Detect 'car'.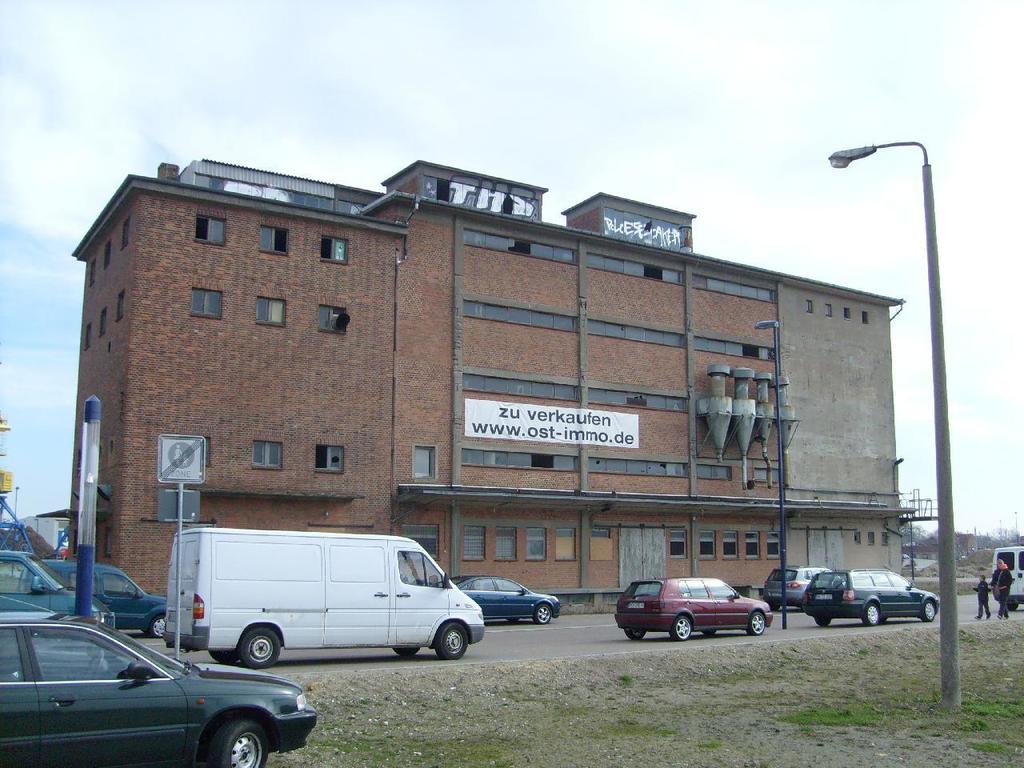
Detected at (763,565,834,603).
